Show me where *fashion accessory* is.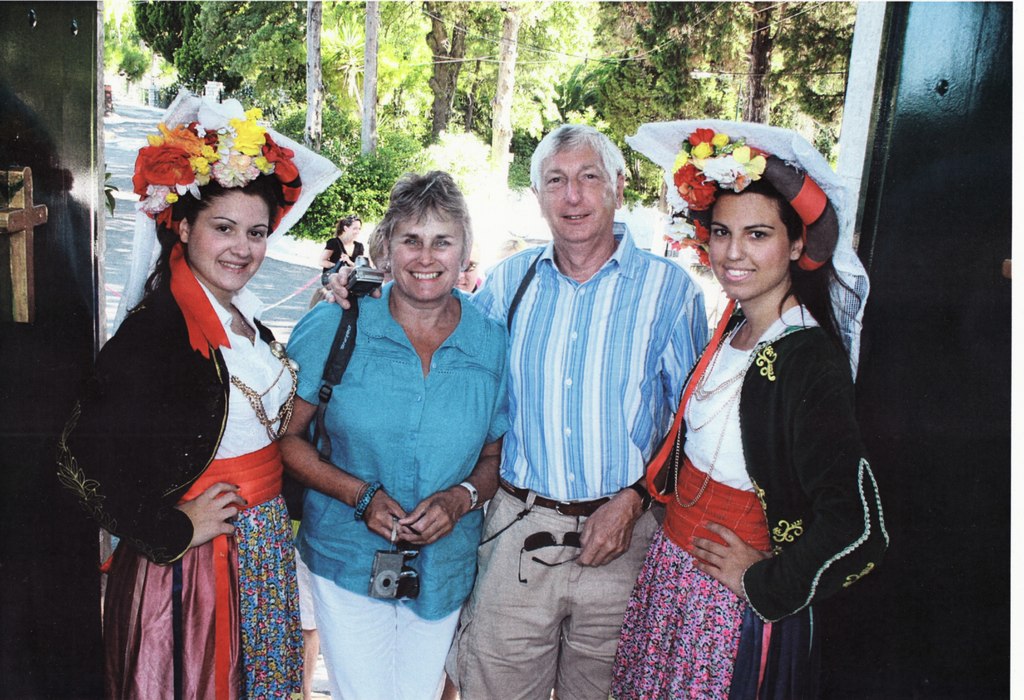
*fashion accessory* is at crop(354, 476, 381, 524).
